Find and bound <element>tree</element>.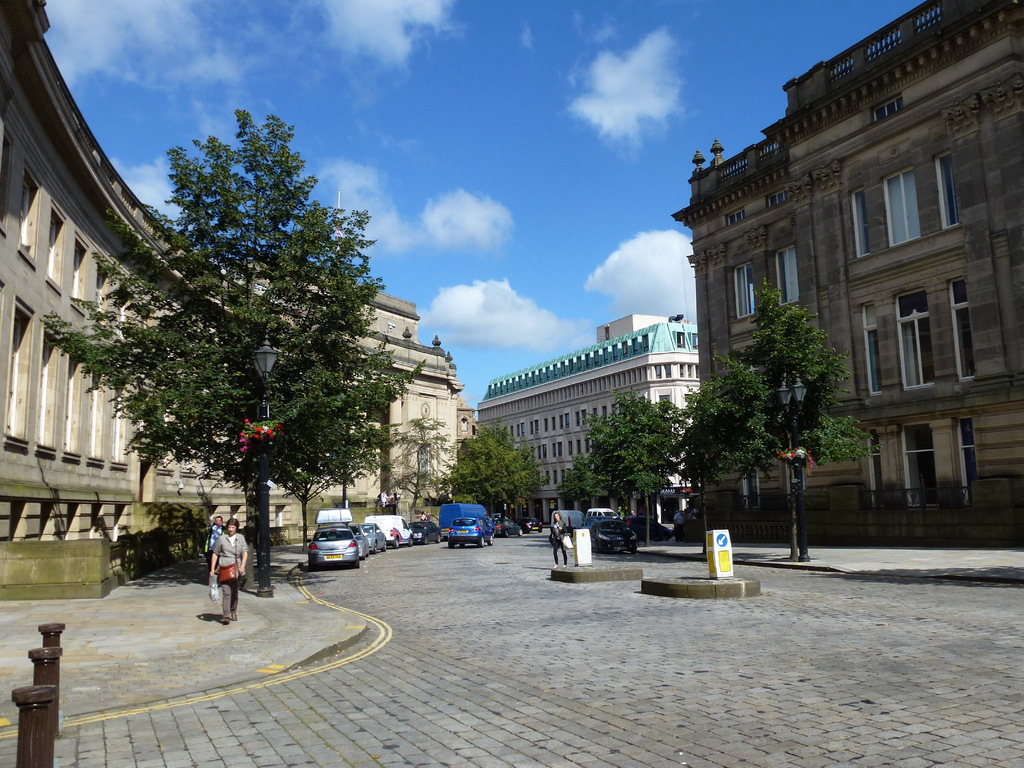
Bound: <box>257,325,388,595</box>.
